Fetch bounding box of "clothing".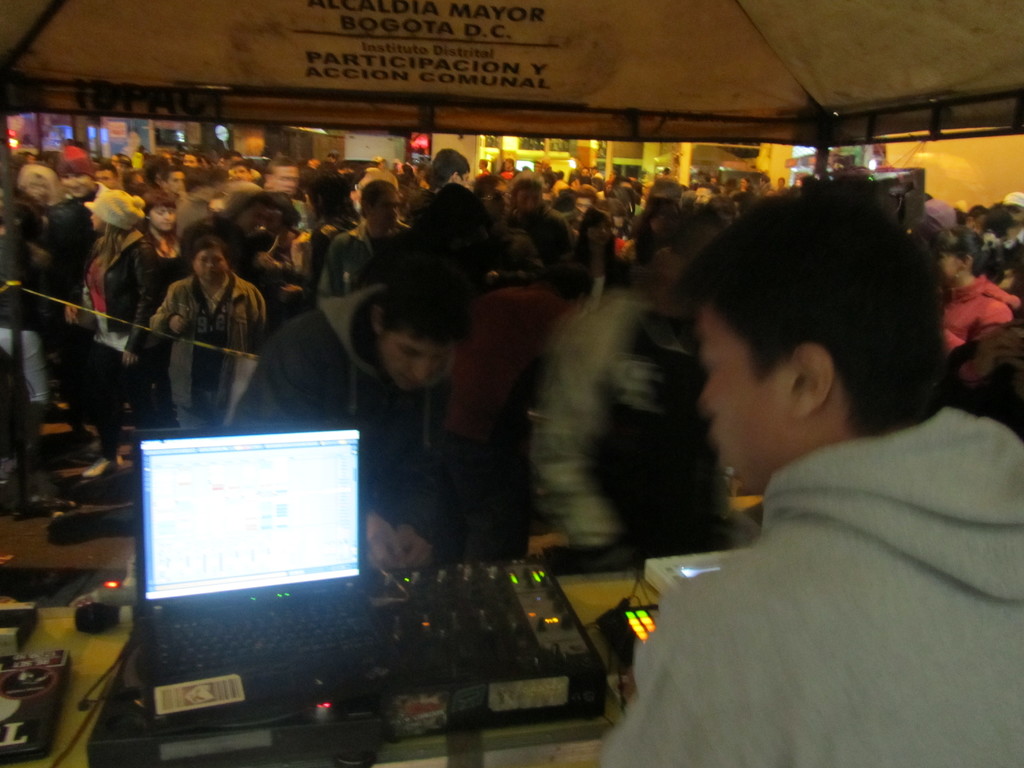
Bbox: box=[525, 282, 748, 540].
